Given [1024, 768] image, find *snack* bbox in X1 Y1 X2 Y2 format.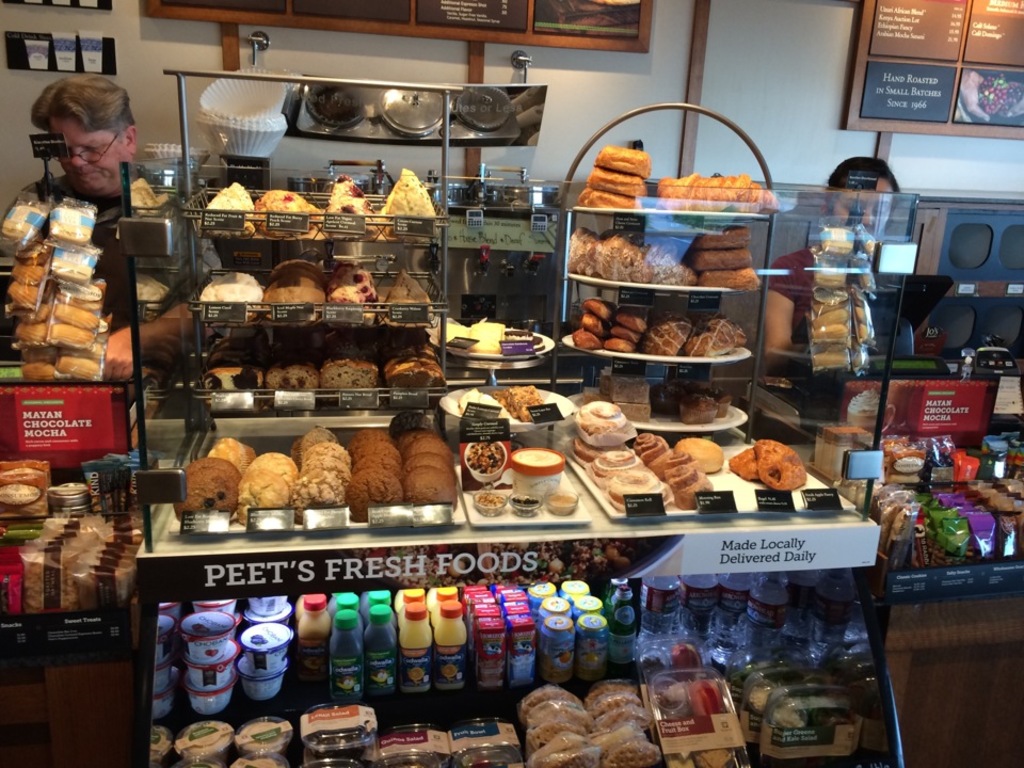
327 178 371 230.
